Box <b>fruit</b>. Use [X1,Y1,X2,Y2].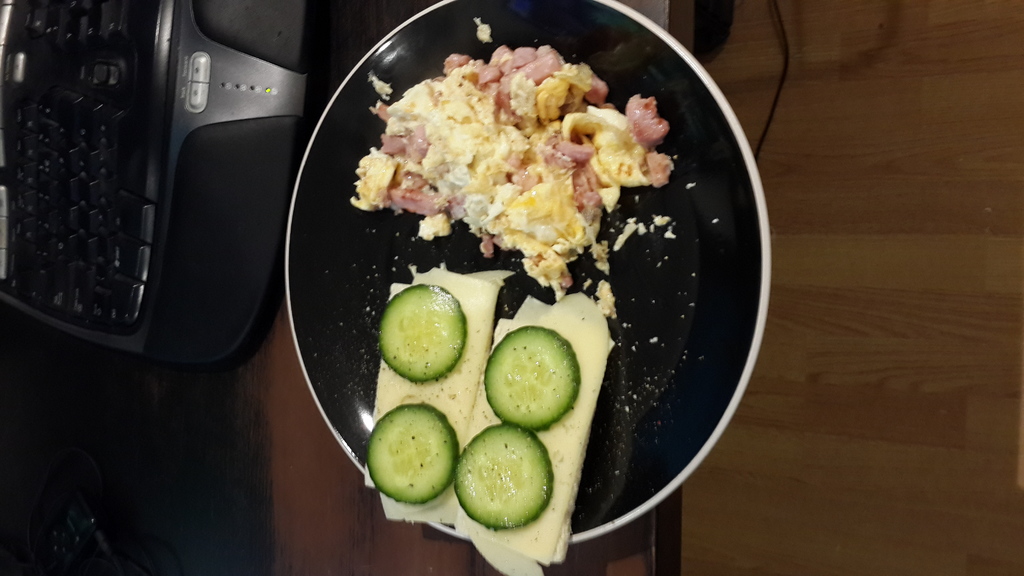
[375,282,471,383].
